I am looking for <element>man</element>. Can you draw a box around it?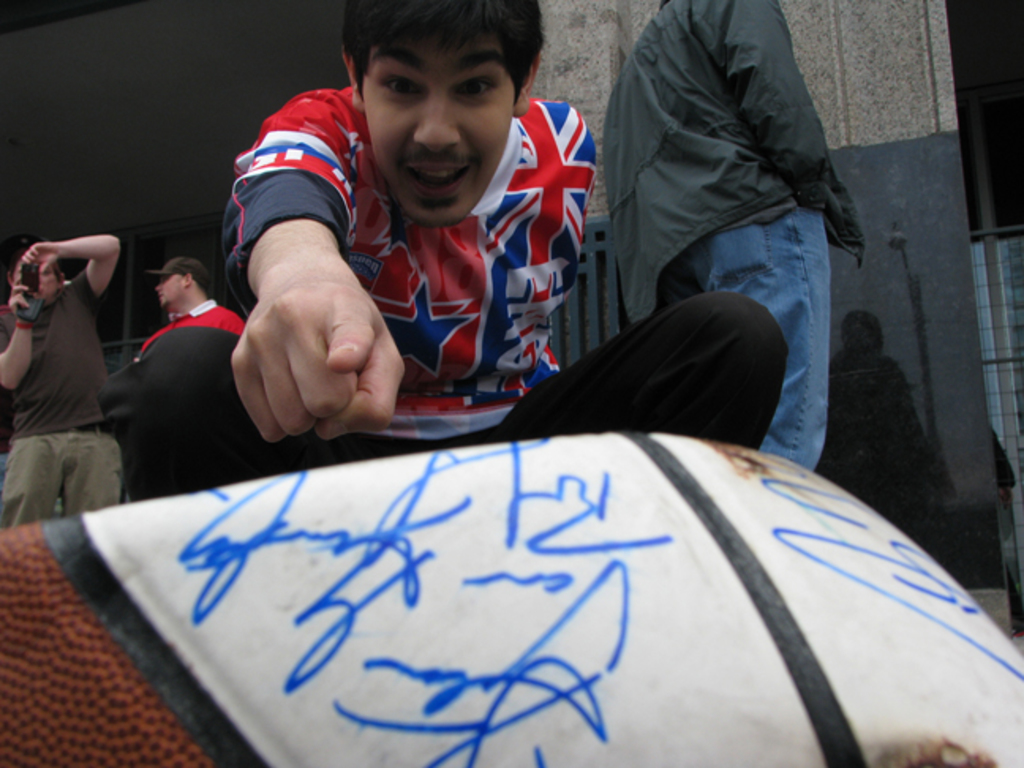
Sure, the bounding box is crop(0, 235, 120, 533).
